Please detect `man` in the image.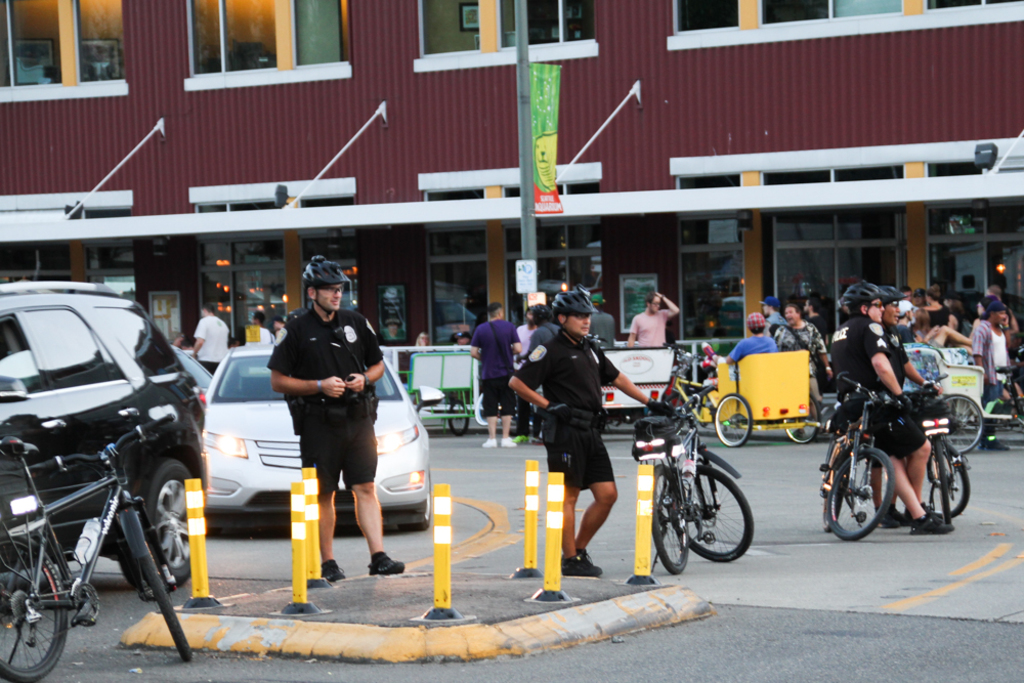
l=472, t=298, r=518, b=451.
